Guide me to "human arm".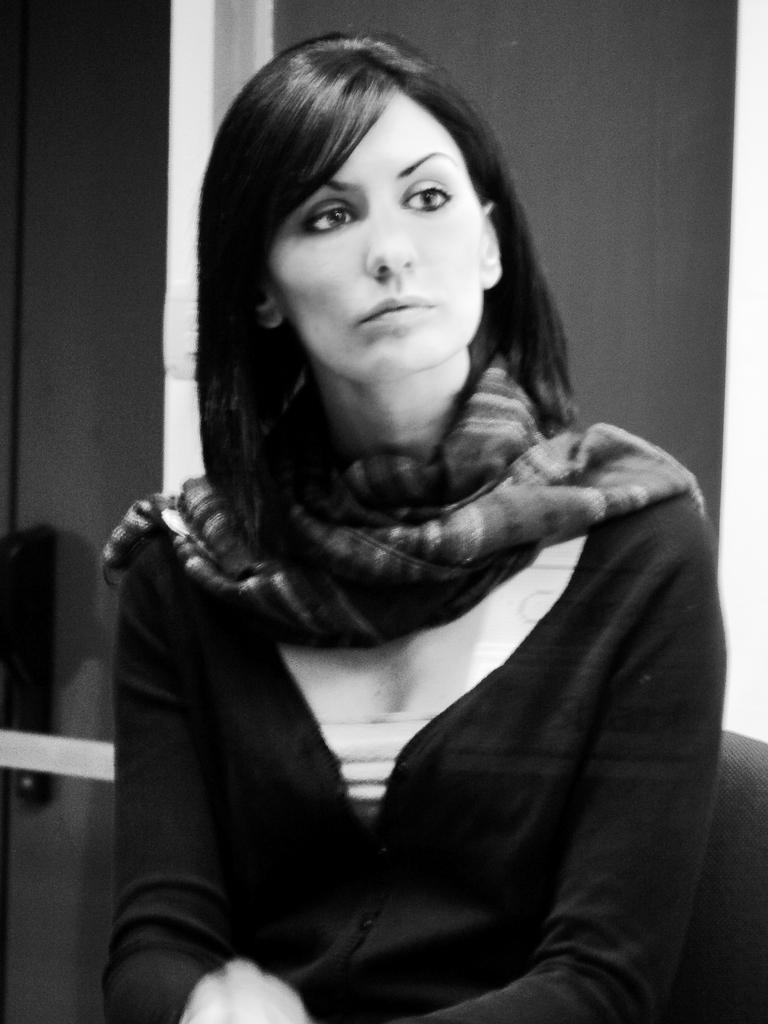
Guidance: {"x1": 396, "y1": 499, "x2": 726, "y2": 1023}.
